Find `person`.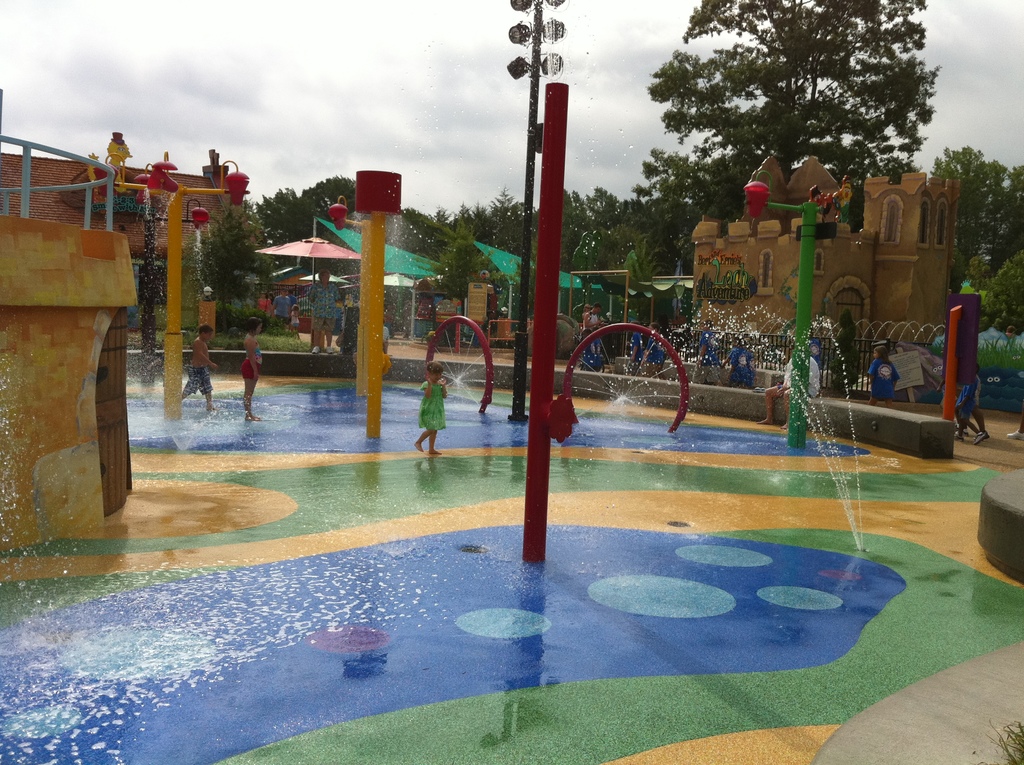
[812,186,834,223].
